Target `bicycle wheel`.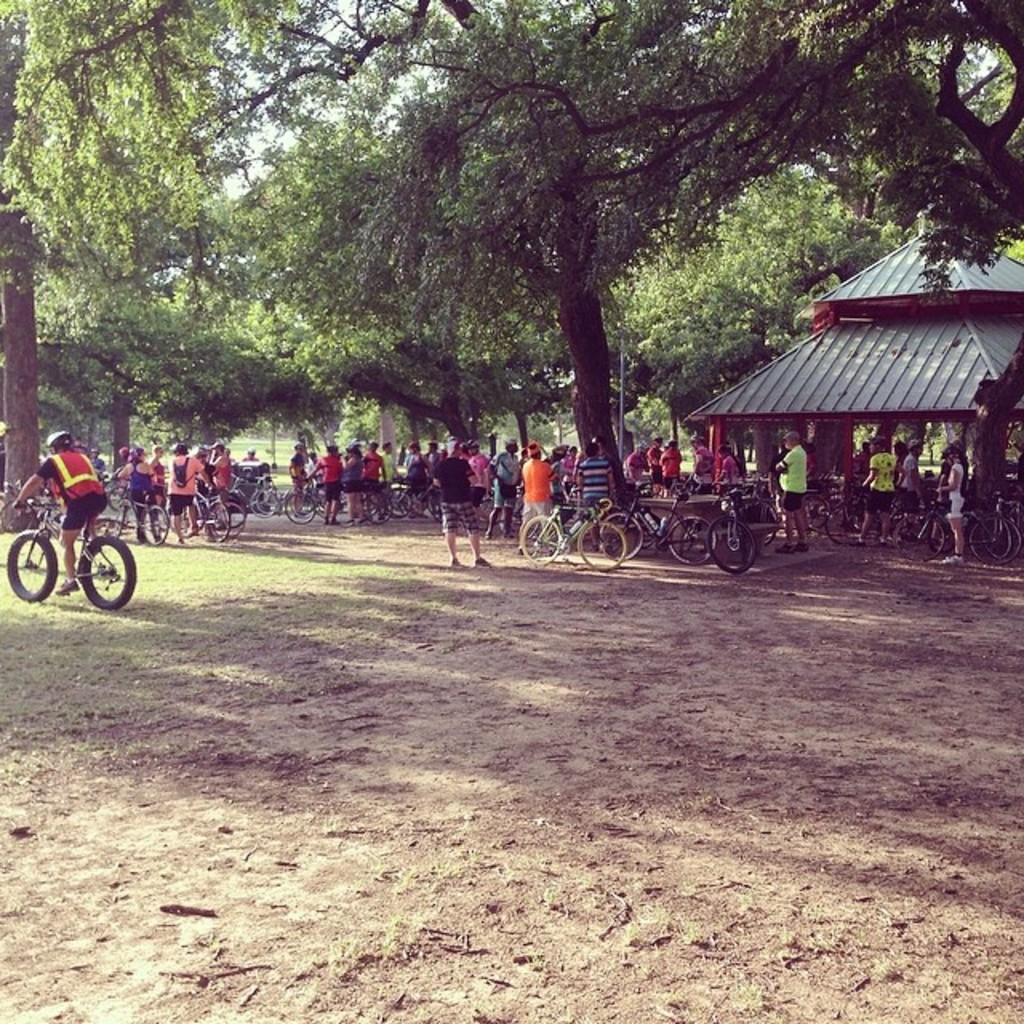
Target region: [734,494,781,549].
